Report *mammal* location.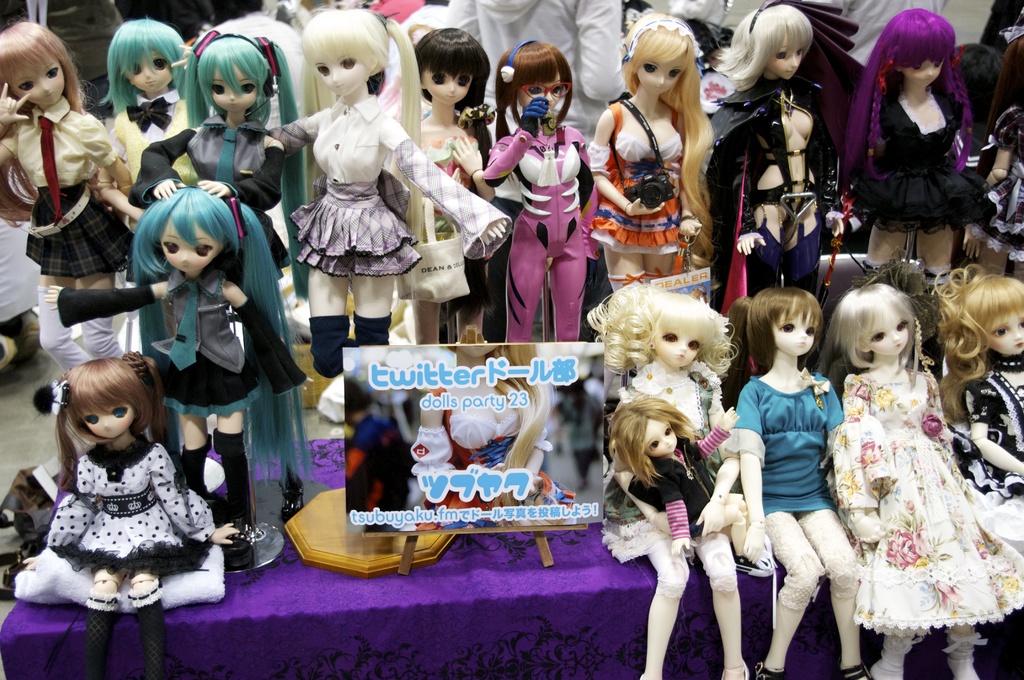
Report: 865 7 1007 270.
